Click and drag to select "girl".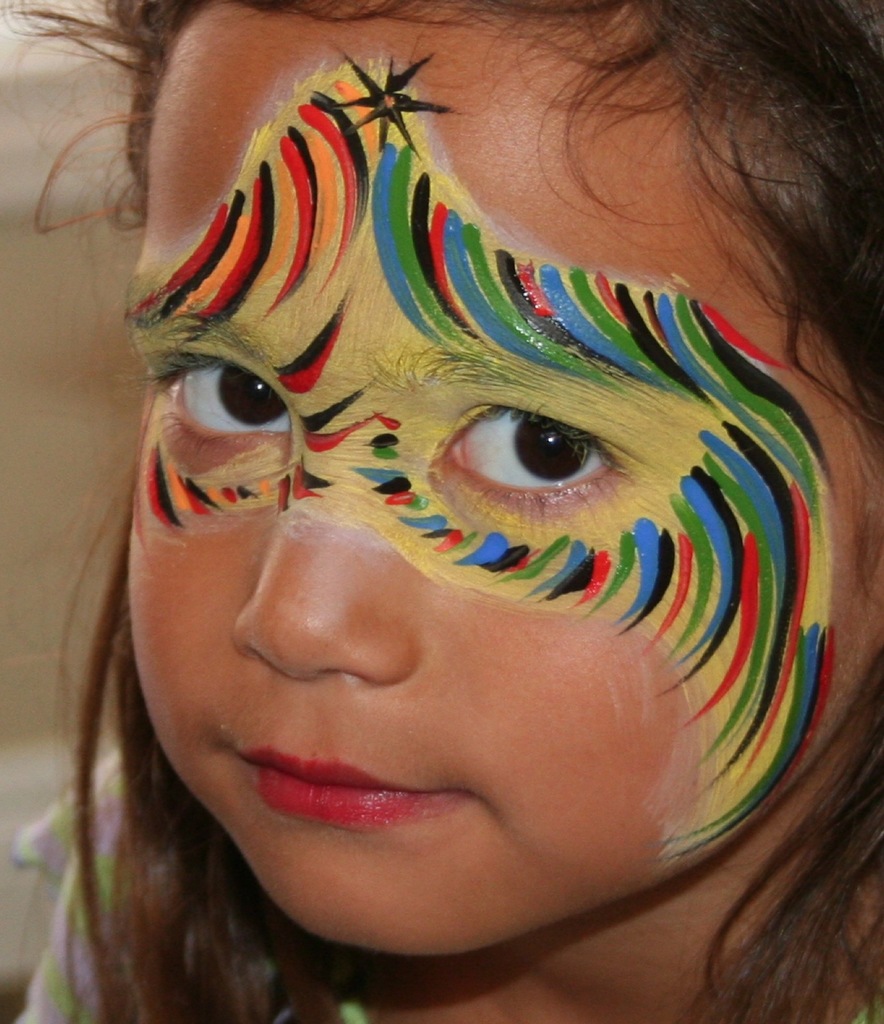
Selection: left=0, top=0, right=883, bottom=1023.
